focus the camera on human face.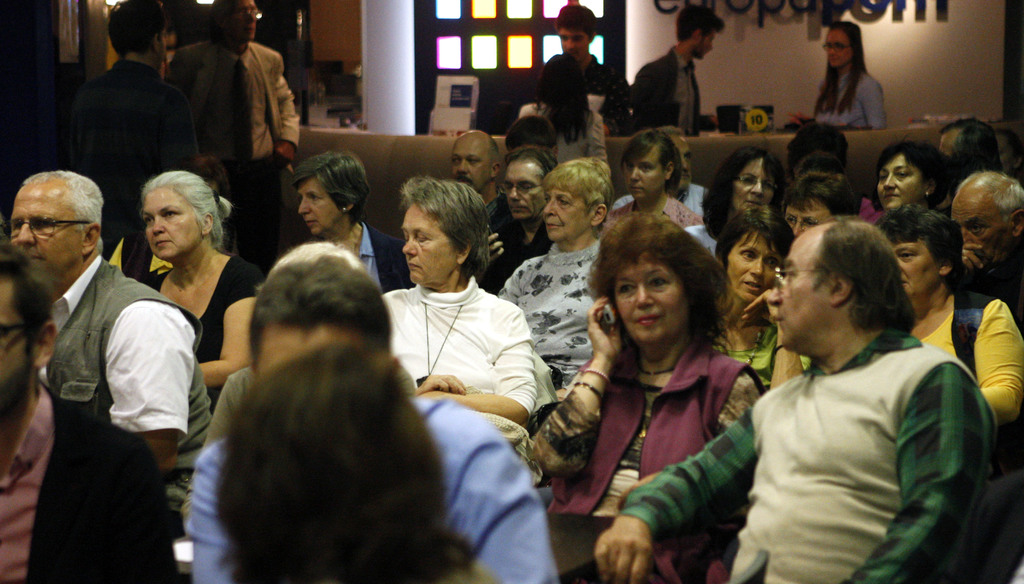
Focus region: [950, 189, 1007, 270].
